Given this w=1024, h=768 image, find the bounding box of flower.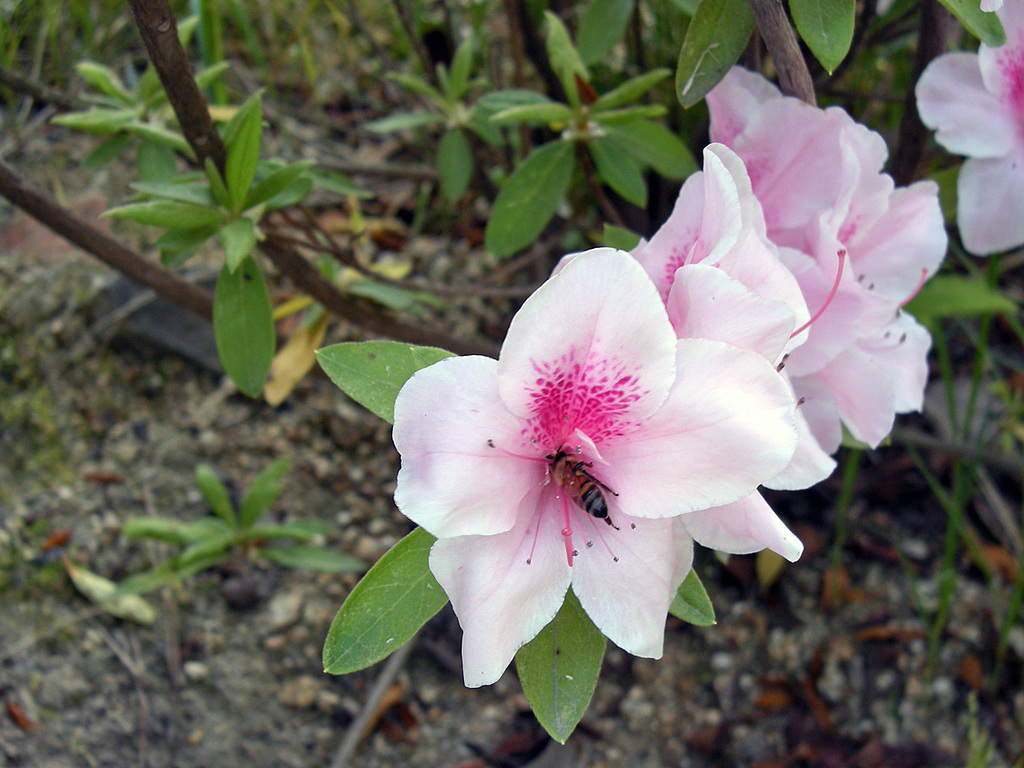
left=368, top=148, right=886, bottom=692.
